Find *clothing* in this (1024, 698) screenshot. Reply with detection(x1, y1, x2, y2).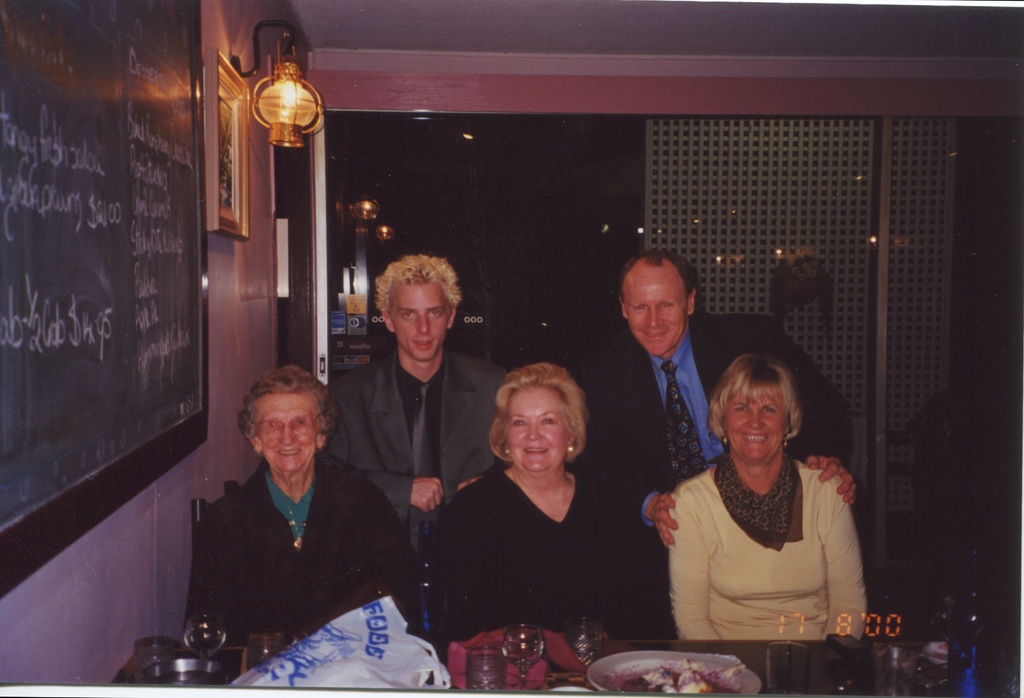
detection(666, 451, 872, 639).
